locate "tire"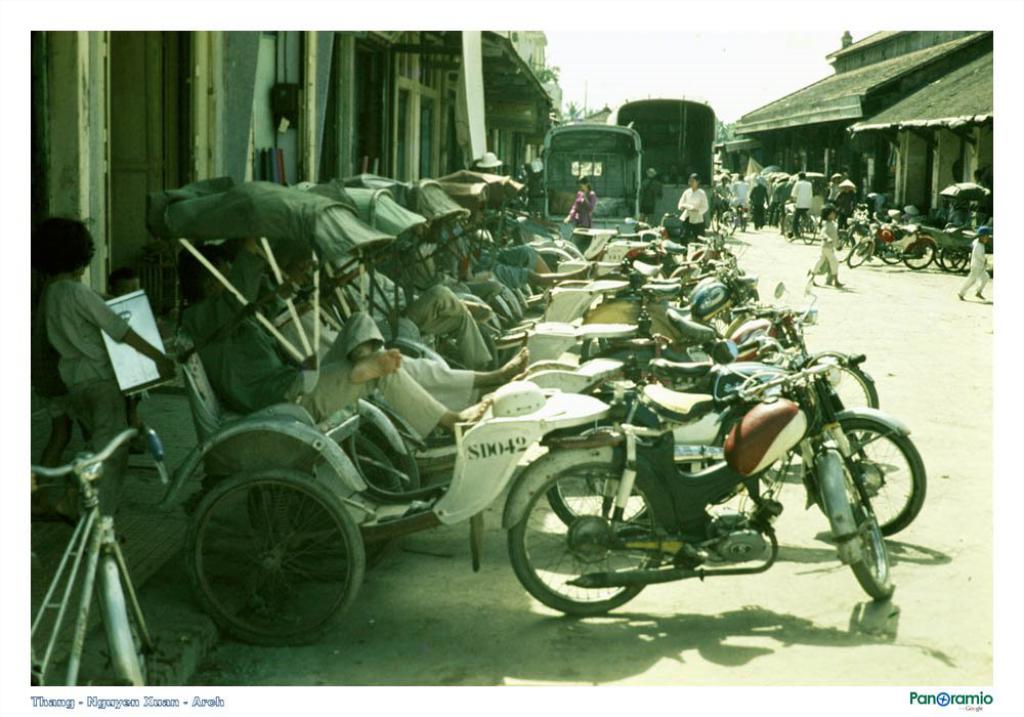
left=817, top=422, right=931, bottom=537
